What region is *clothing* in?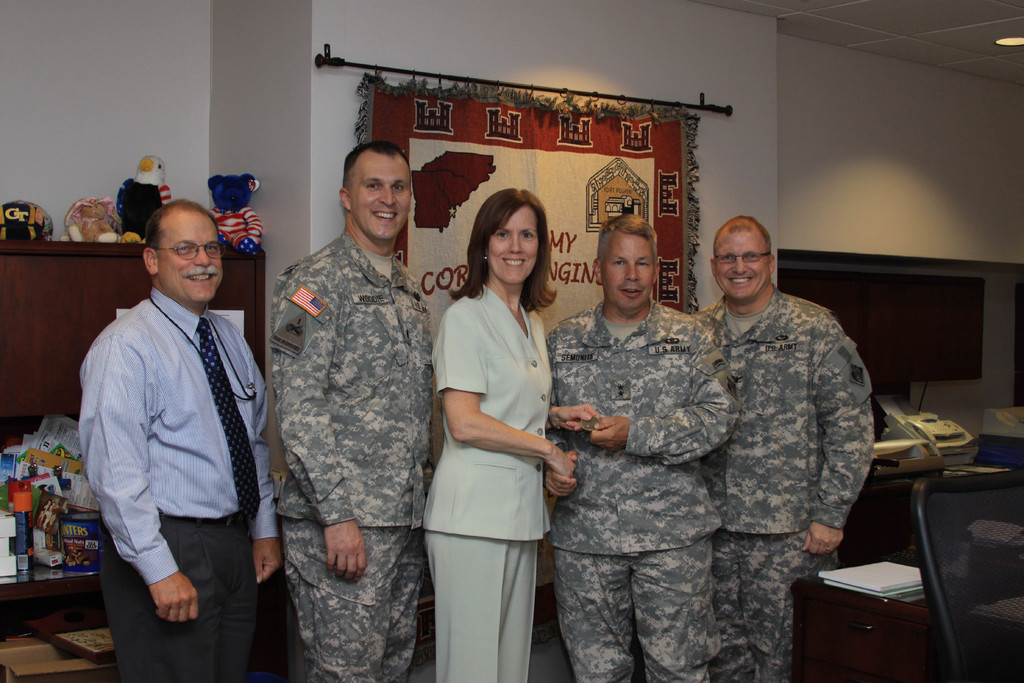
region(696, 290, 876, 682).
